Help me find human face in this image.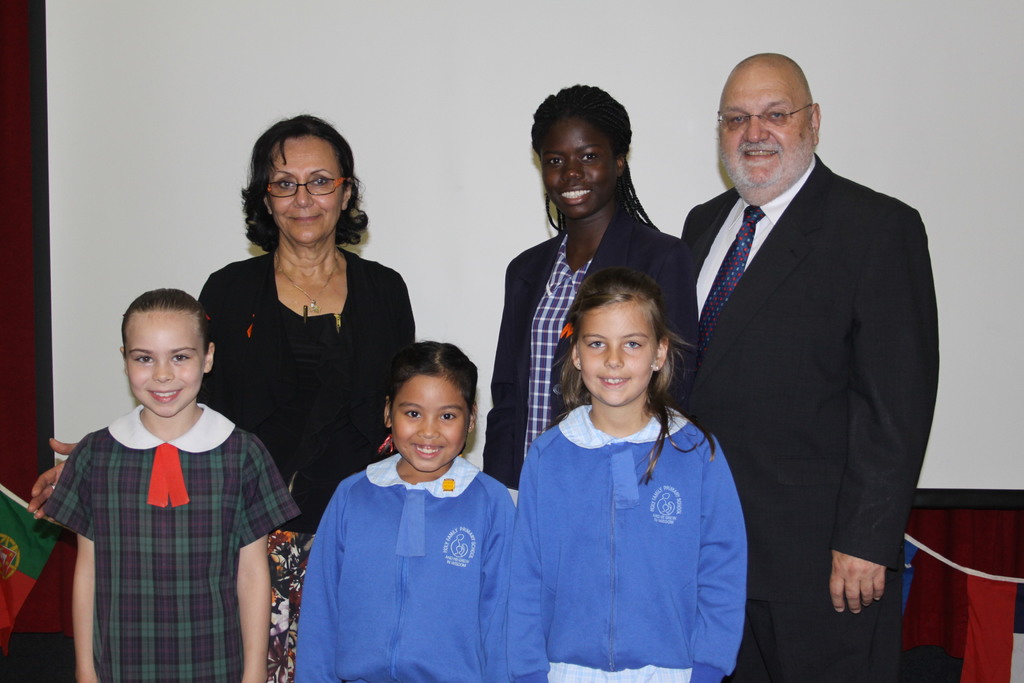
Found it: locate(388, 381, 472, 472).
